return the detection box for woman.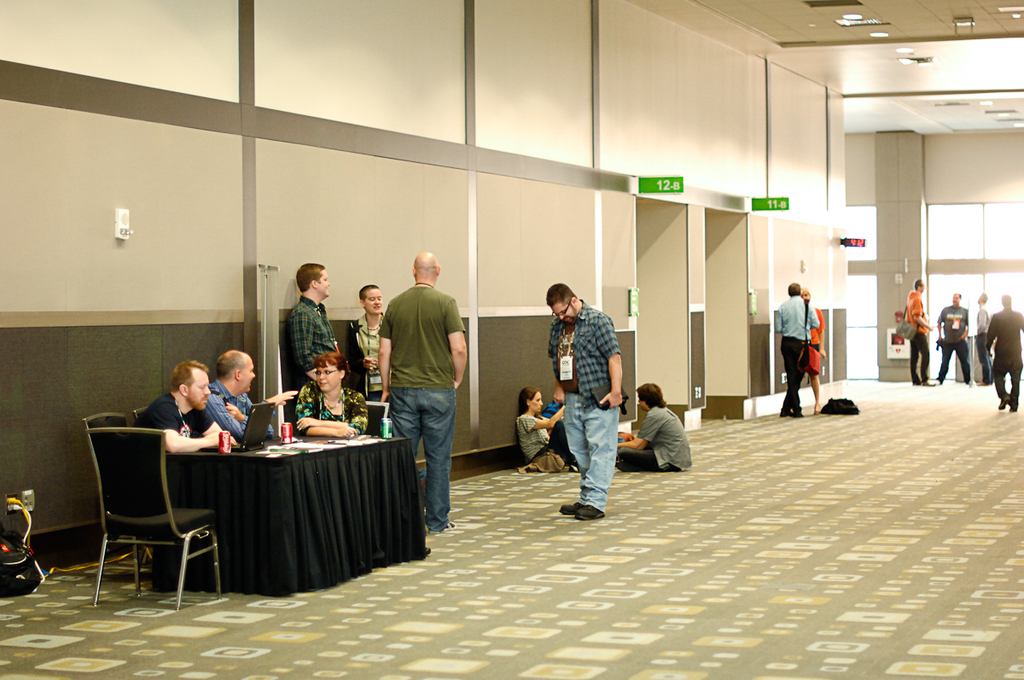
bbox(295, 340, 378, 452).
